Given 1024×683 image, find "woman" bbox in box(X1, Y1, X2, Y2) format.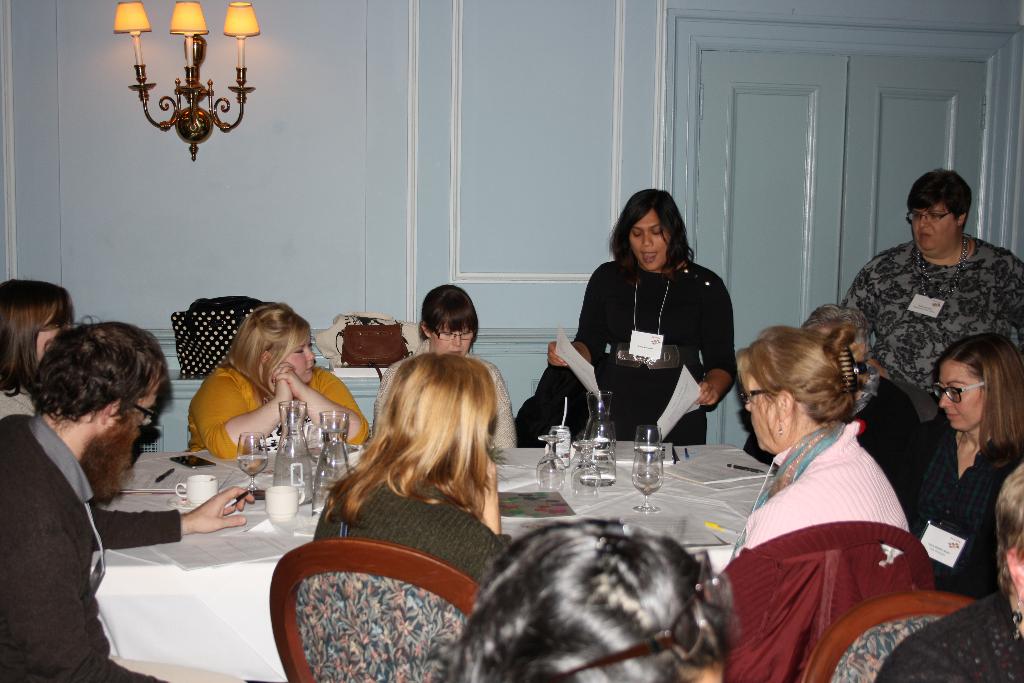
box(842, 169, 1023, 394).
